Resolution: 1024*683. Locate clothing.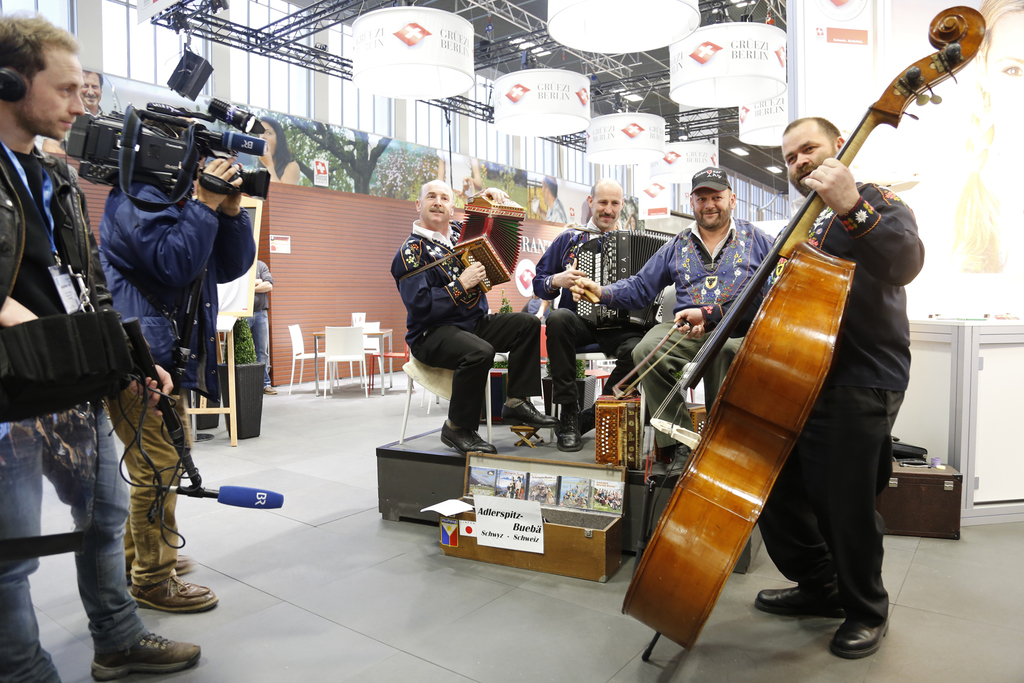
l=387, t=218, r=543, b=434.
